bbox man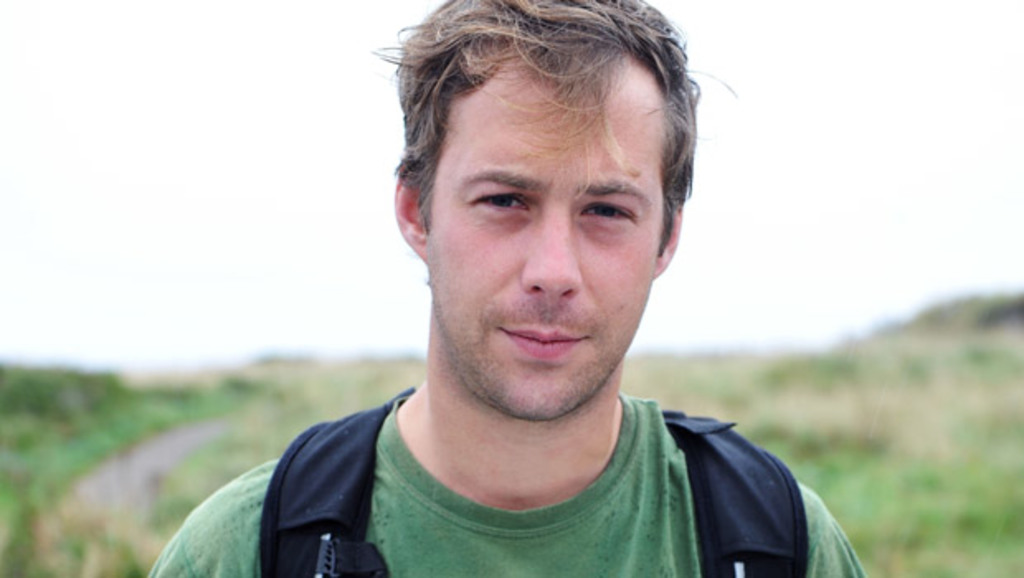
bbox(147, 33, 894, 571)
